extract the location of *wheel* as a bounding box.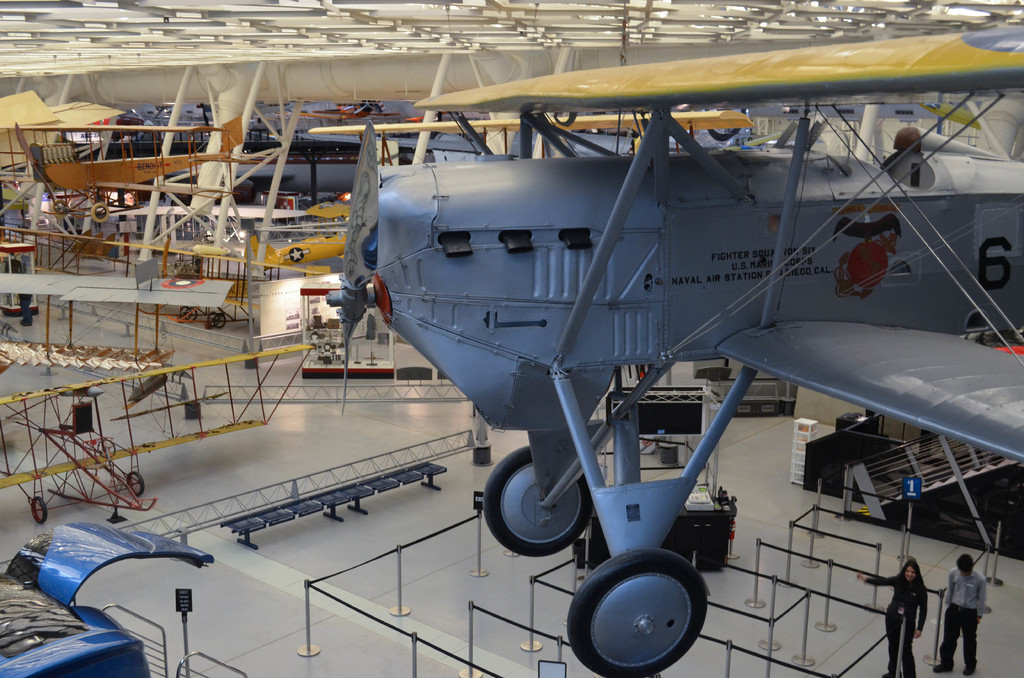
bbox=(570, 550, 709, 675).
